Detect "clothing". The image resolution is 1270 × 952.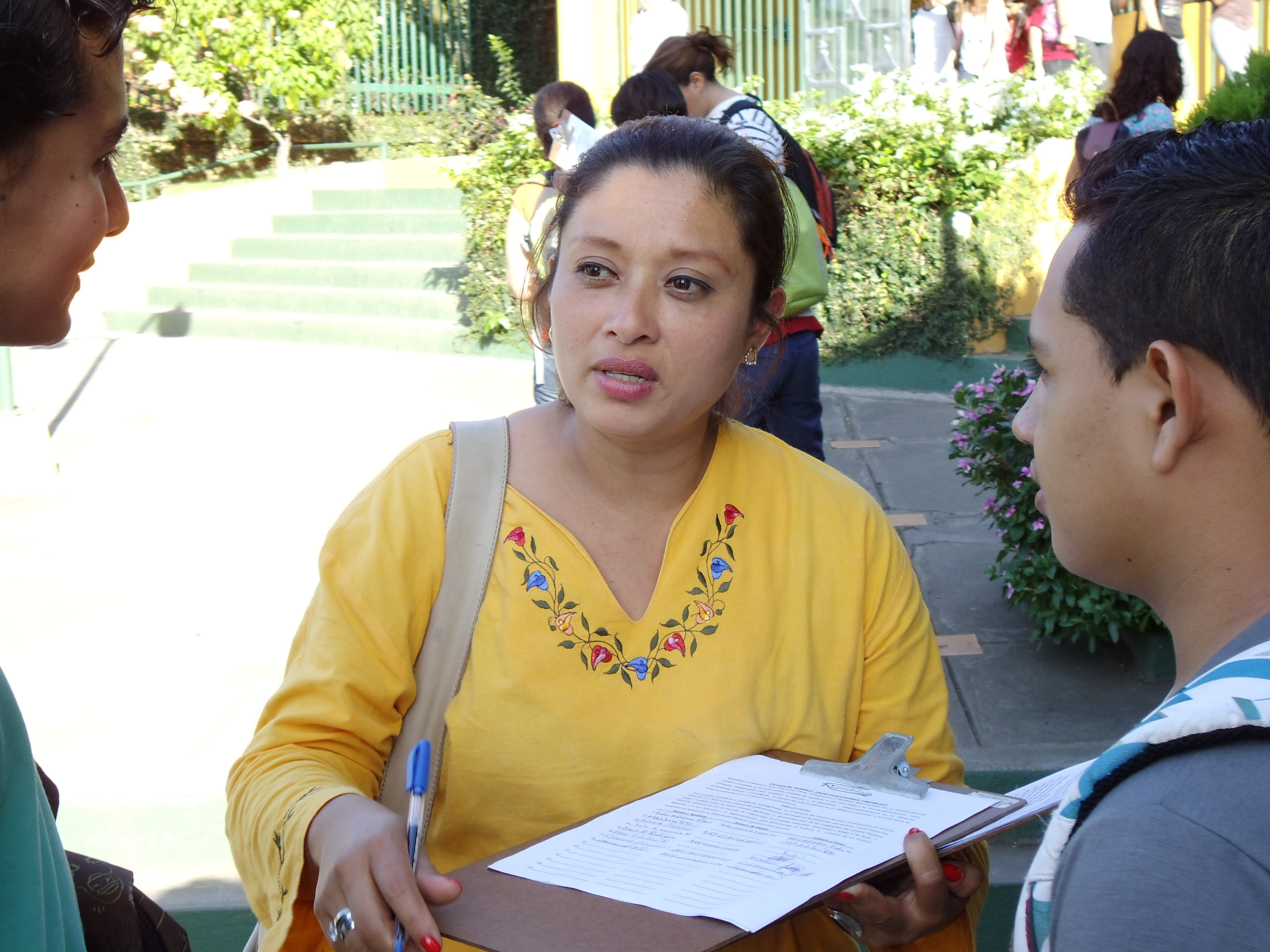
bbox(394, 236, 494, 370).
